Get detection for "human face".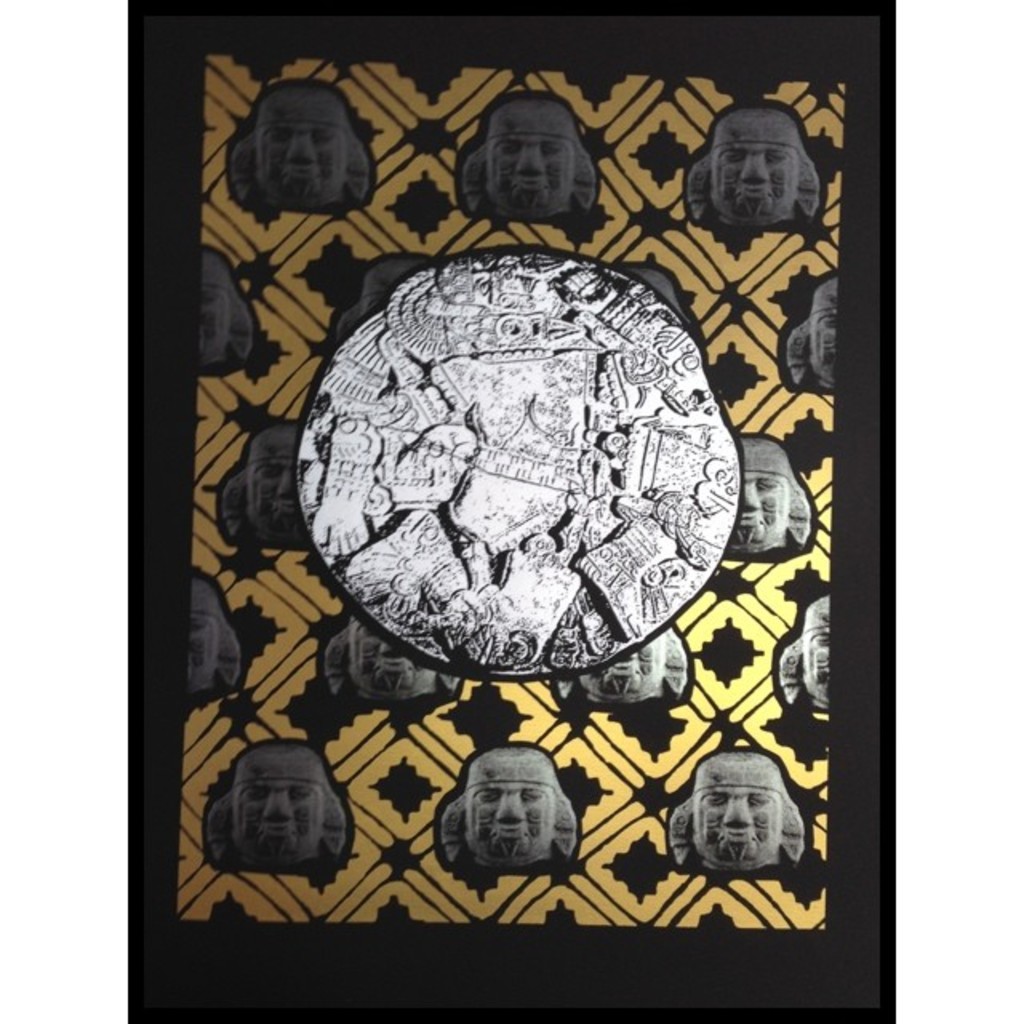
Detection: (x1=349, y1=621, x2=438, y2=698).
